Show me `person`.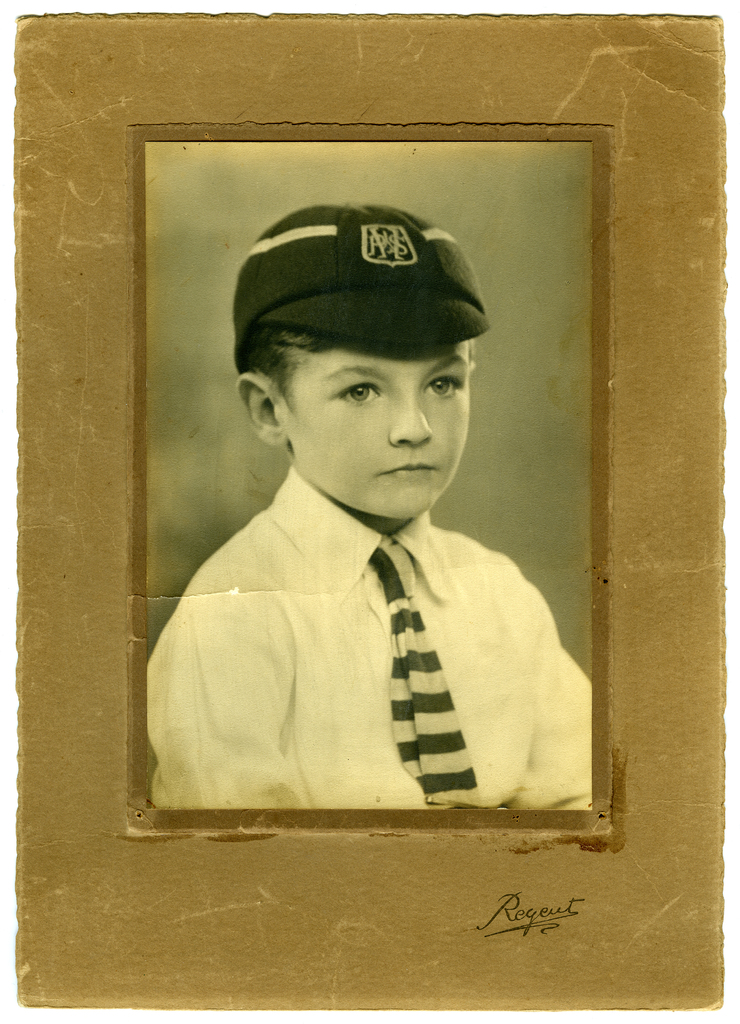
`person` is here: <box>130,205,591,838</box>.
